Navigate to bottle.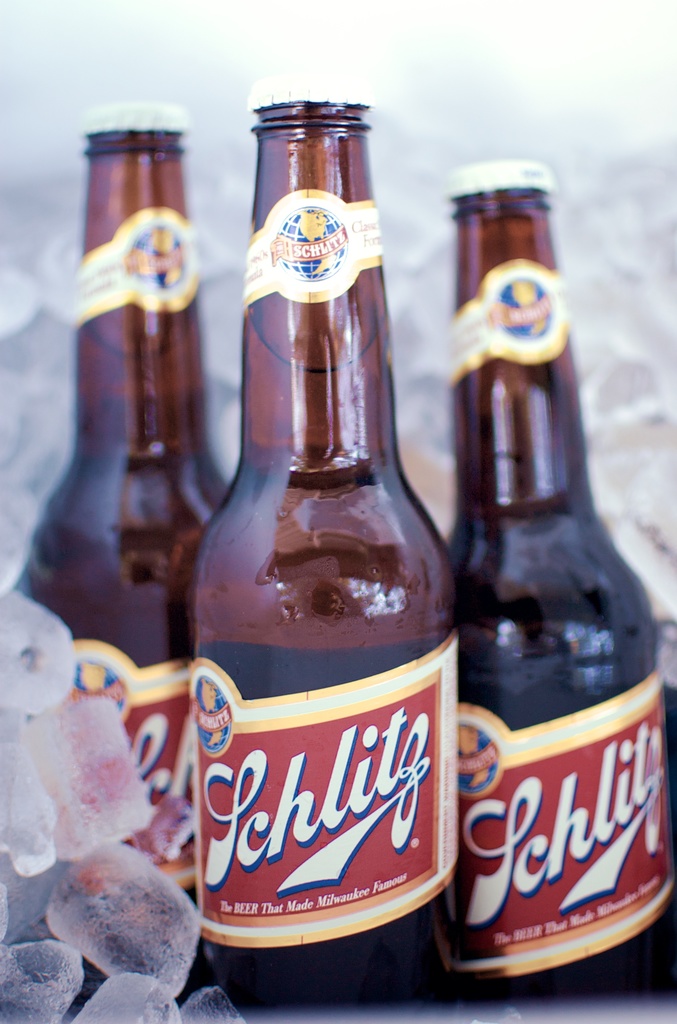
Navigation target: [x1=10, y1=94, x2=235, y2=918].
